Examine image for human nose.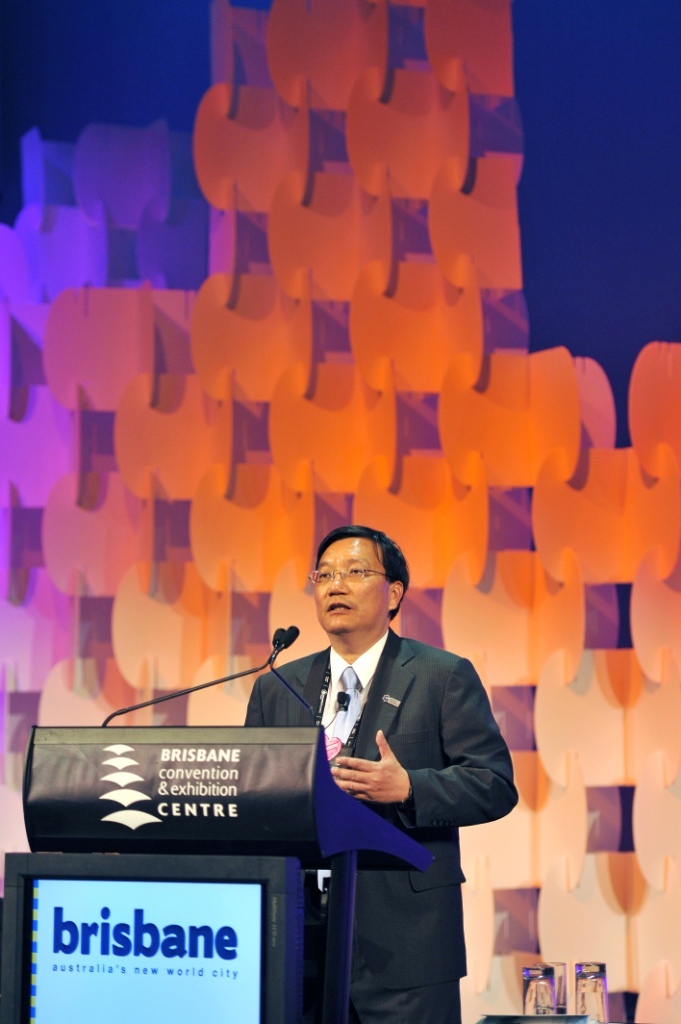
Examination result: BBox(324, 569, 349, 594).
